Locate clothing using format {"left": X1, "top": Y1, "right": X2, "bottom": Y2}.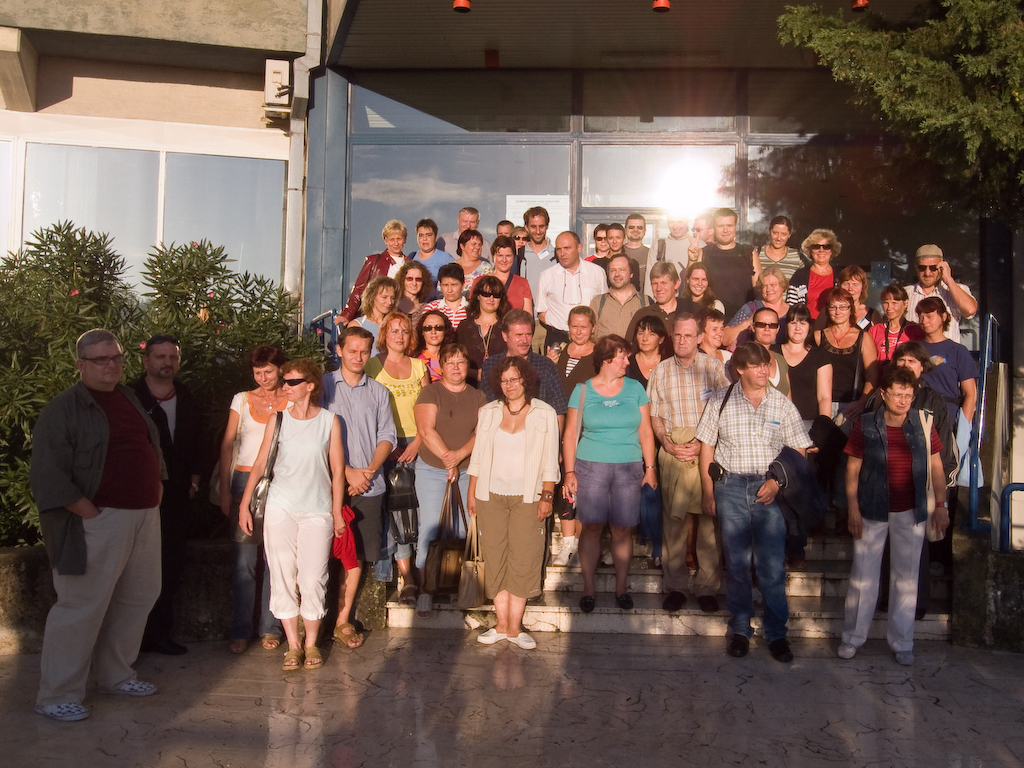
{"left": 791, "top": 264, "right": 836, "bottom": 314}.
